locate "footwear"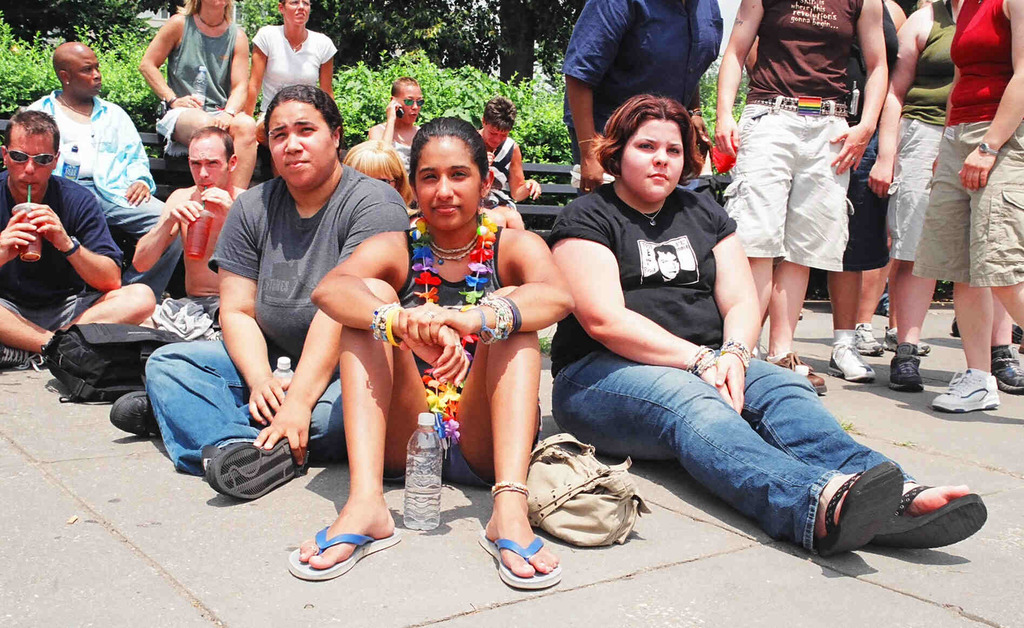
box=[286, 522, 388, 588]
